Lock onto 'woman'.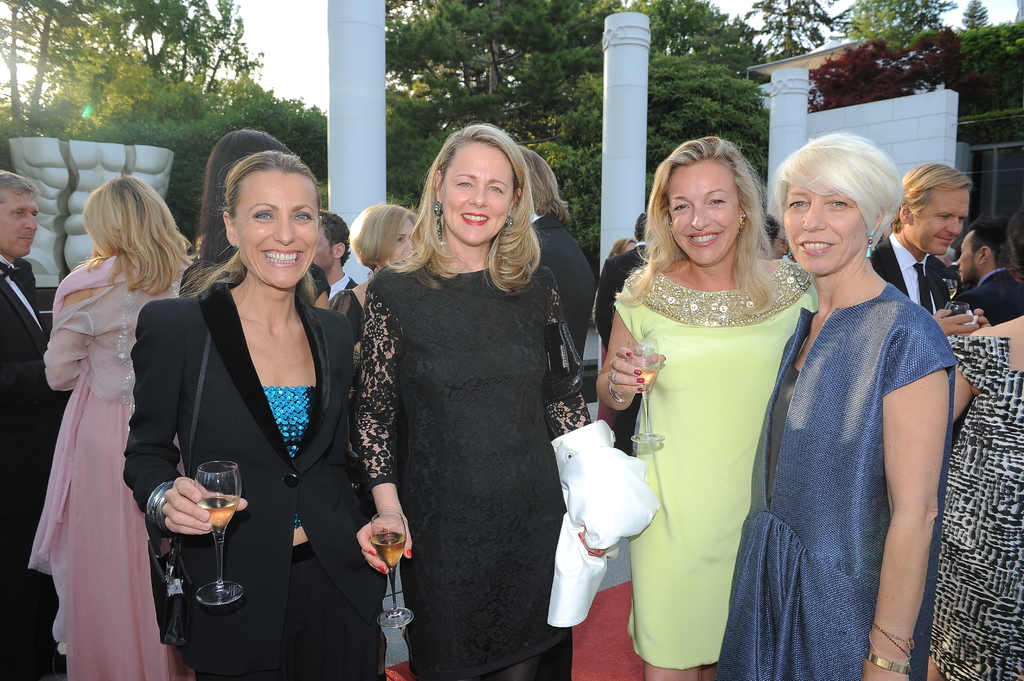
Locked: 335,206,417,326.
